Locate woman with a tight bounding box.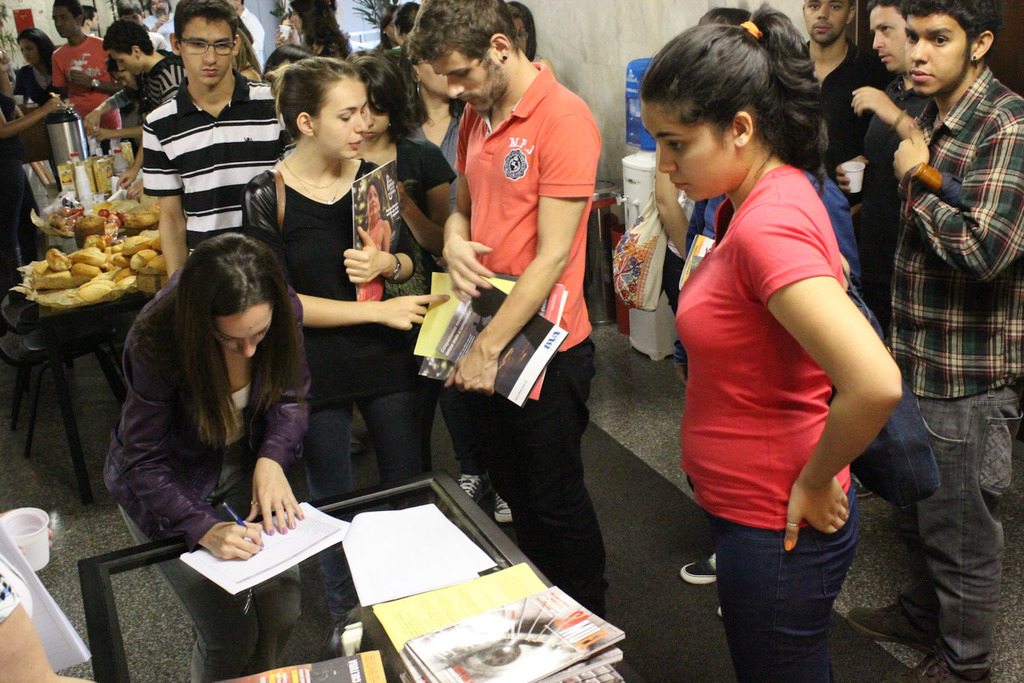
bbox(244, 55, 435, 646).
